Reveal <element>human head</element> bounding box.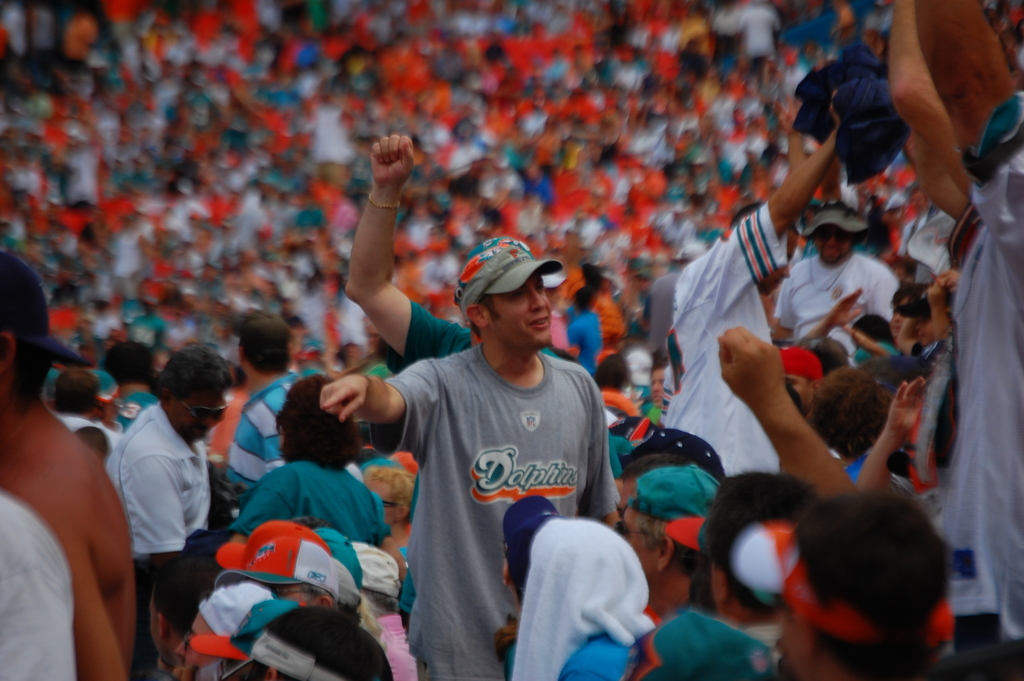
Revealed: bbox(806, 194, 861, 267).
